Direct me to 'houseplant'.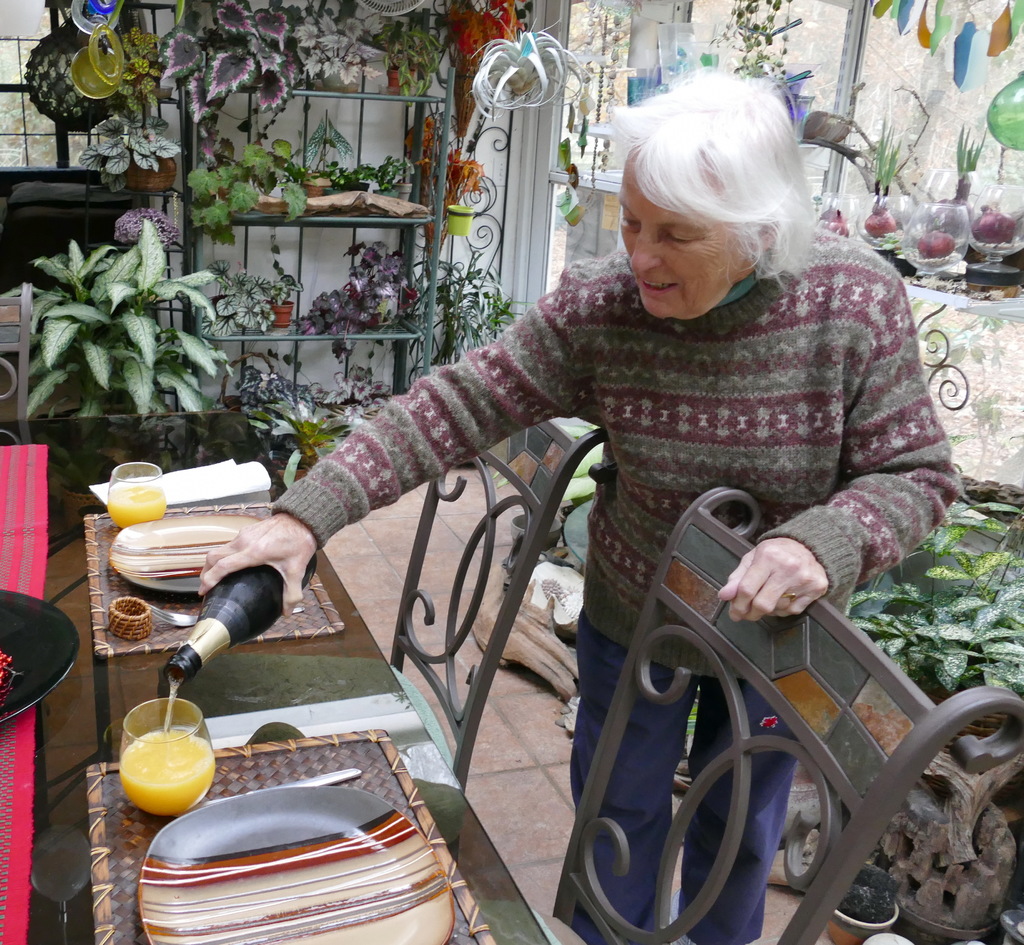
Direction: l=293, t=140, r=361, b=187.
